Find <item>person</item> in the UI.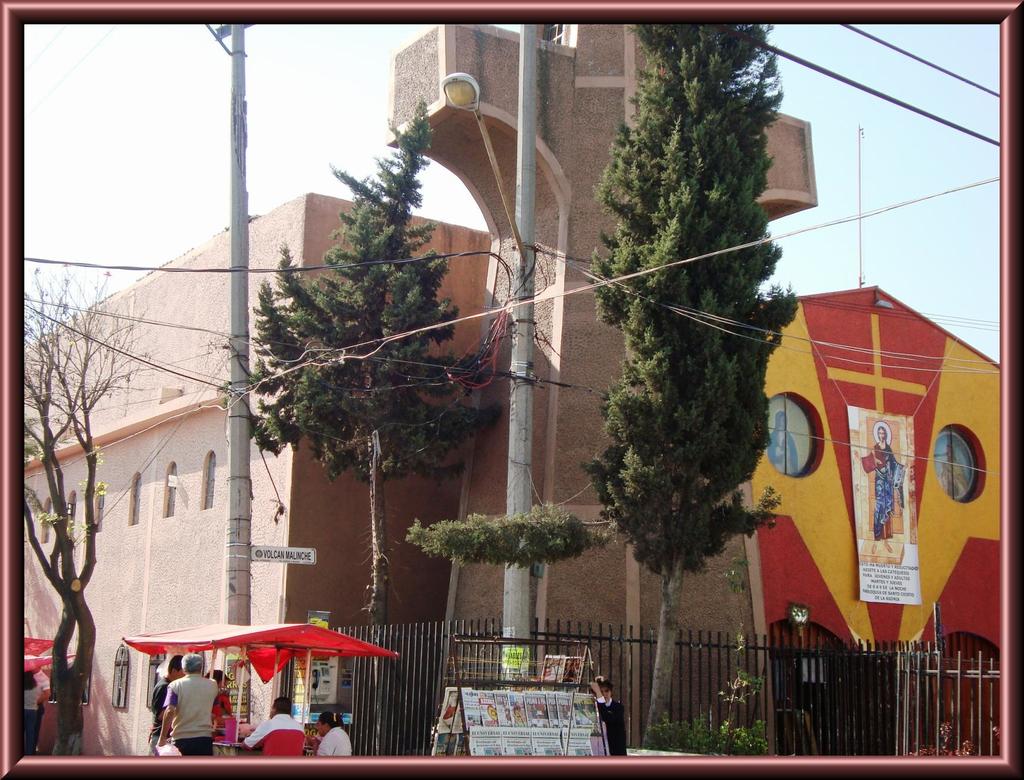
UI element at bbox(157, 652, 211, 761).
